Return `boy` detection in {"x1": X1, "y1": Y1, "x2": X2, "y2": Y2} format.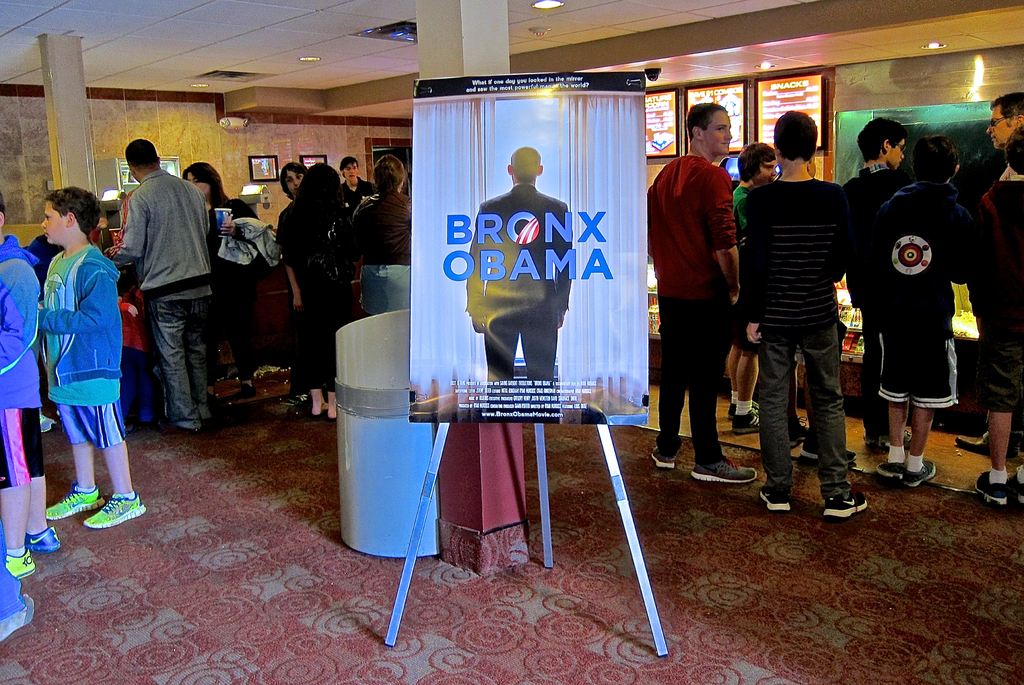
{"x1": 0, "y1": 190, "x2": 58, "y2": 588}.
